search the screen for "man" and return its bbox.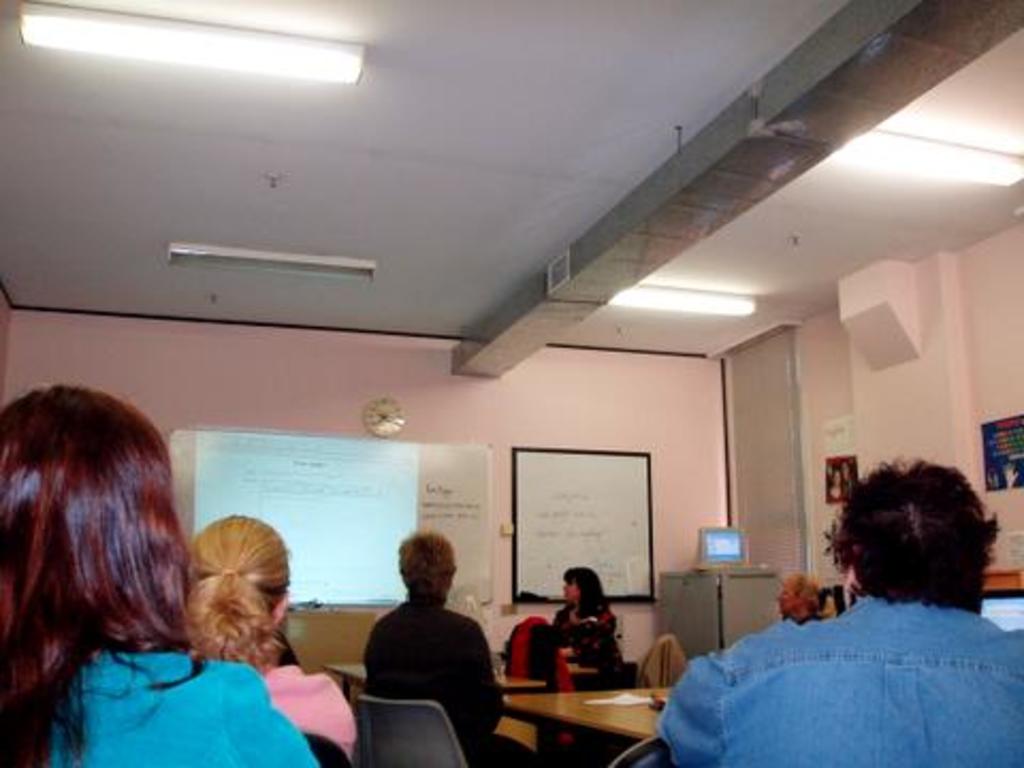
Found: 657,478,1023,755.
